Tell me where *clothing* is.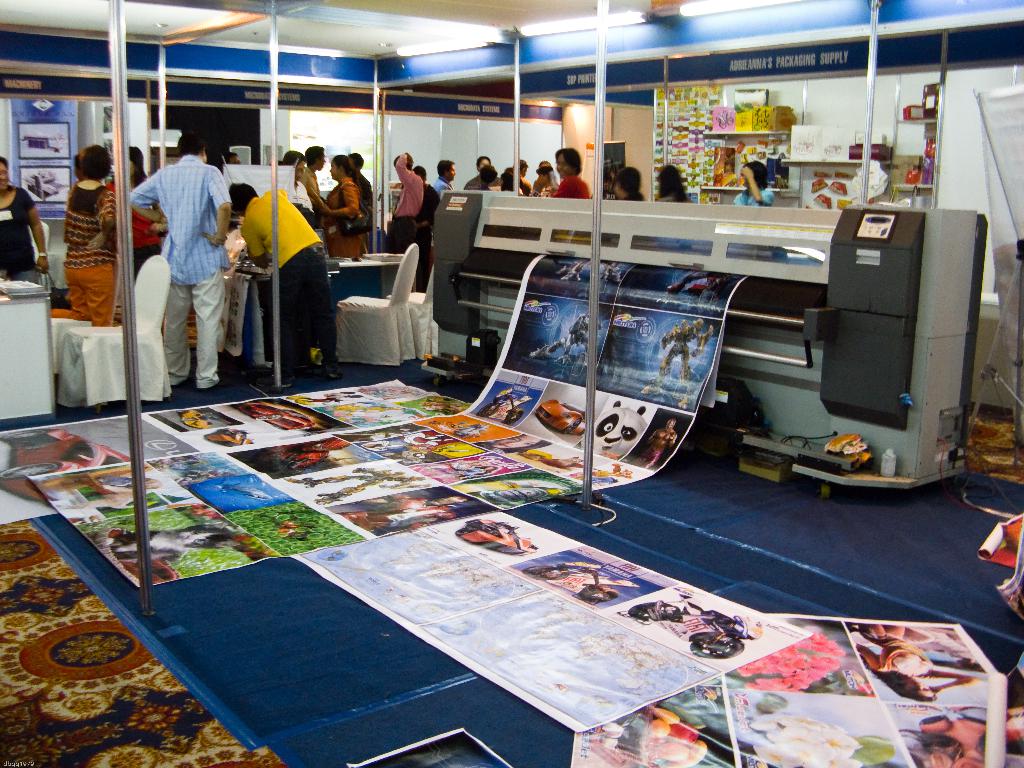
*clothing* is at (x1=0, y1=186, x2=44, y2=289).
